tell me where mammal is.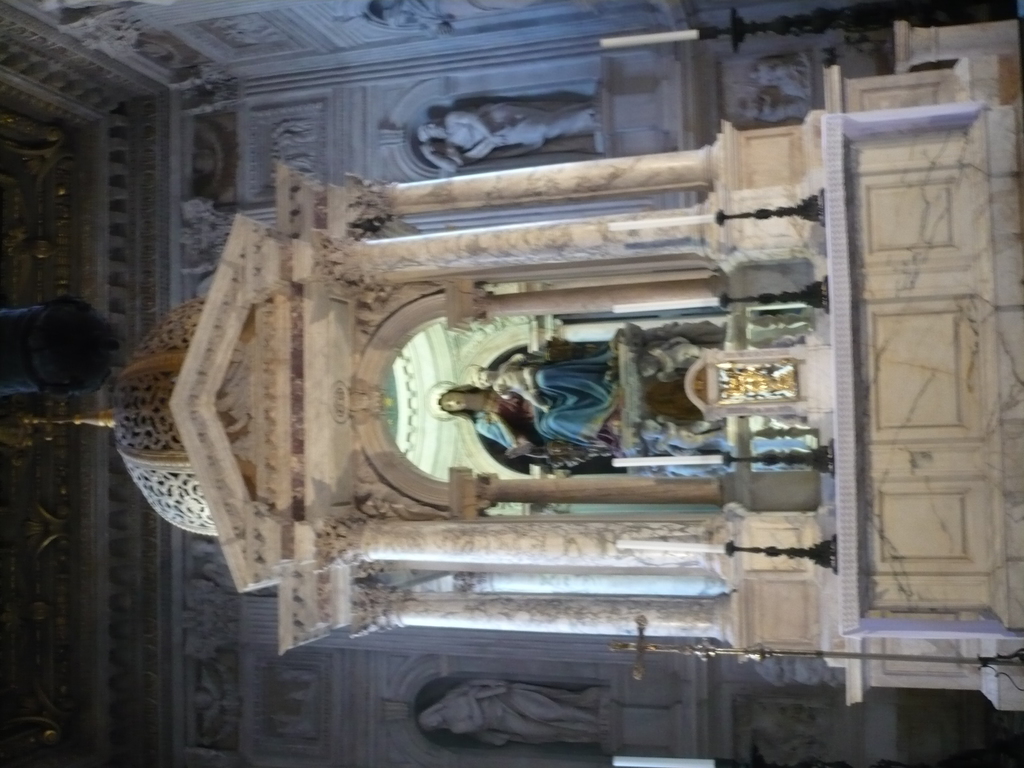
mammal is at [x1=637, y1=337, x2=710, y2=383].
